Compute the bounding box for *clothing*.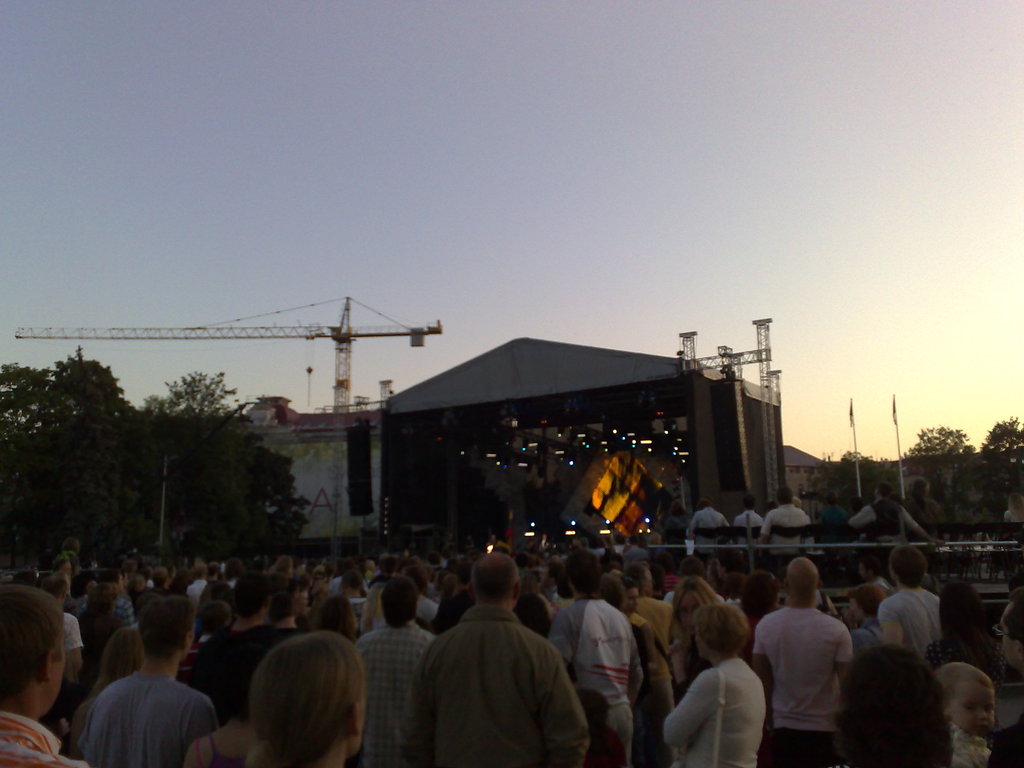
left=849, top=504, right=916, bottom=561.
